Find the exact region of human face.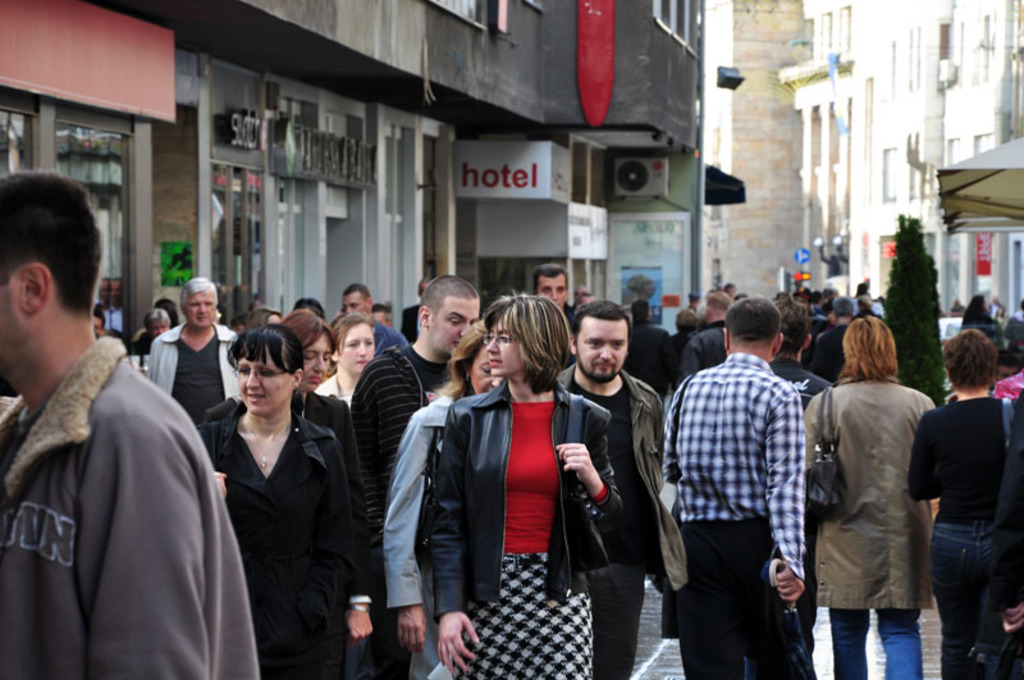
Exact region: bbox=[182, 291, 218, 325].
